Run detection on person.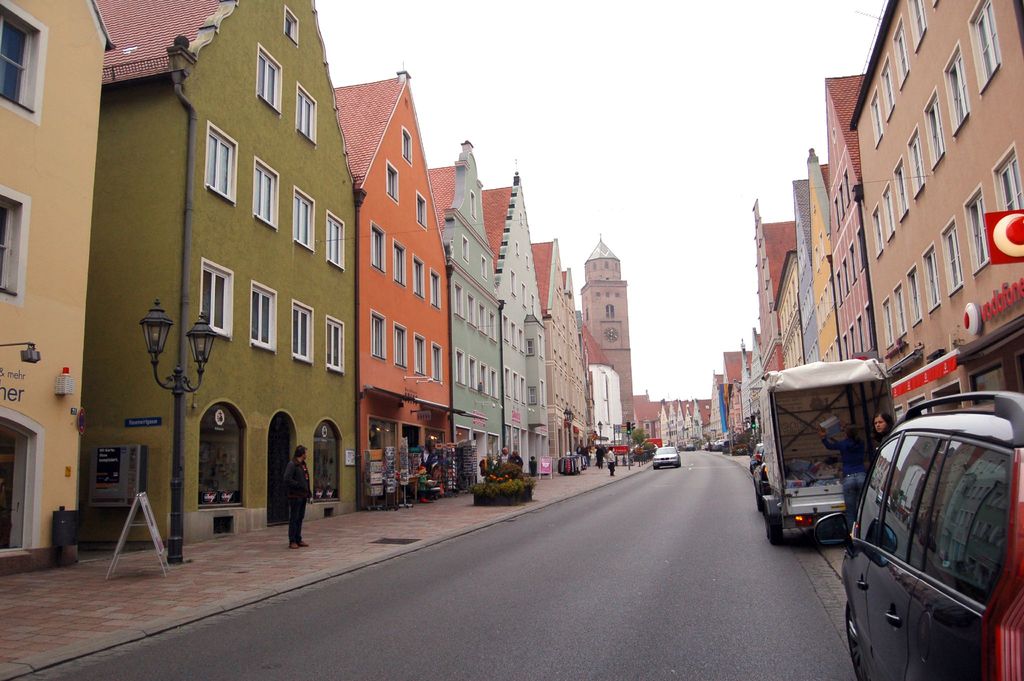
Result: x1=607, y1=446, x2=616, y2=475.
